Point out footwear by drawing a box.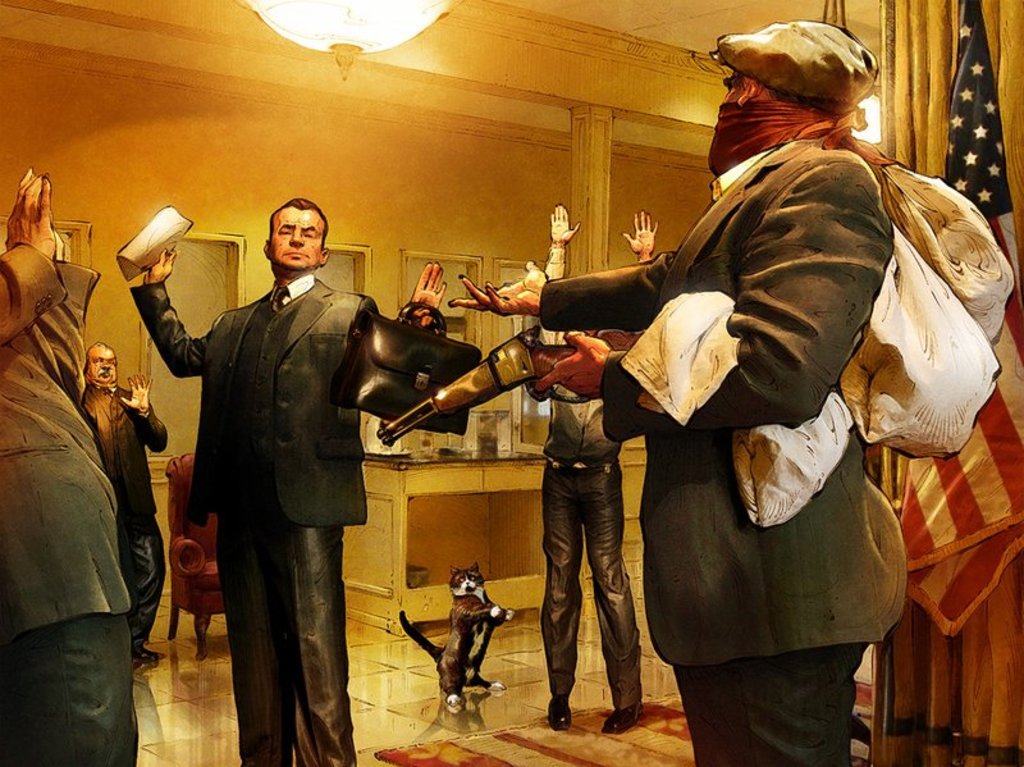
x1=605, y1=708, x2=640, y2=730.
